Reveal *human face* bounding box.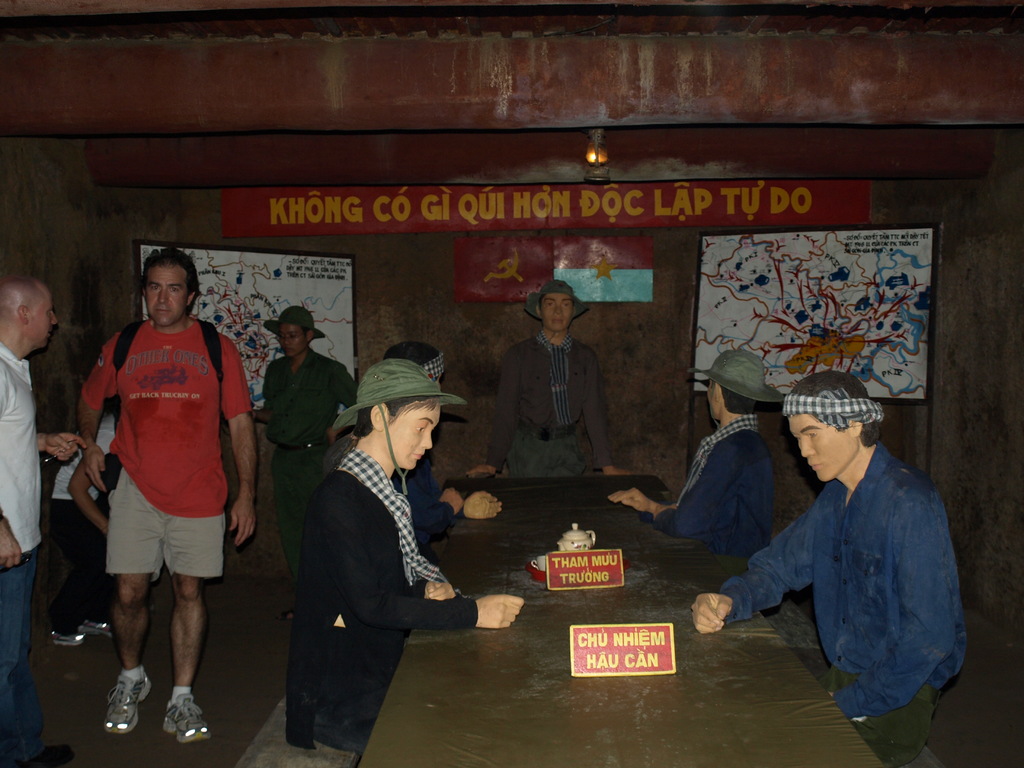
Revealed: detection(276, 323, 306, 365).
